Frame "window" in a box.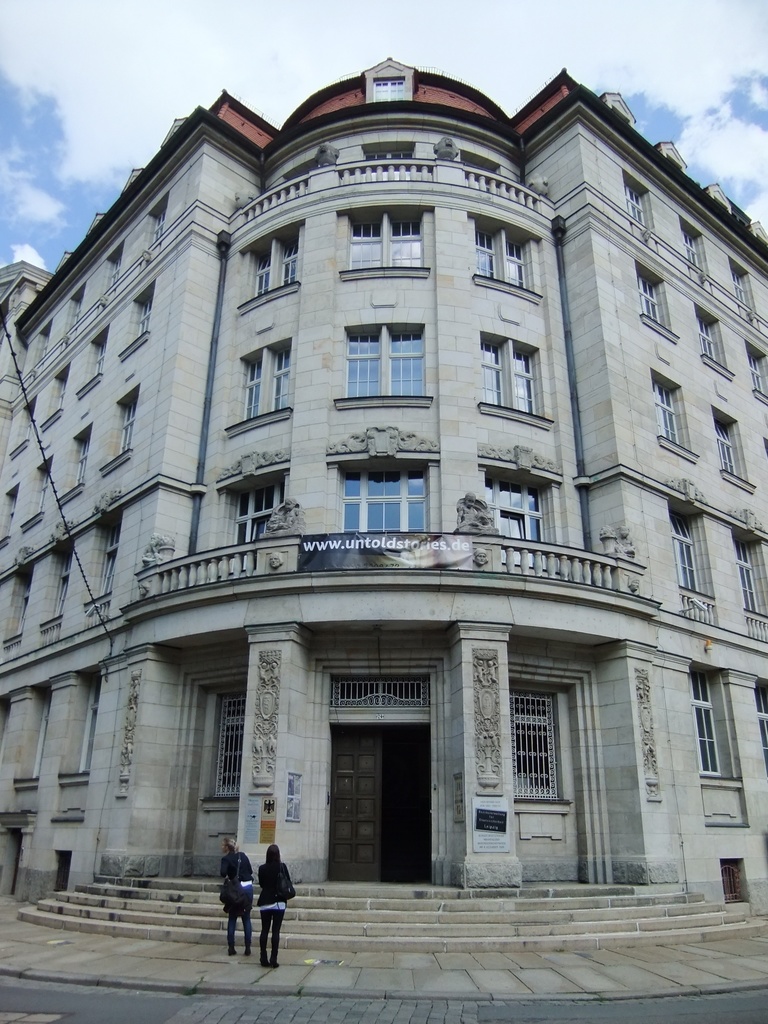
bbox=(651, 371, 700, 467).
